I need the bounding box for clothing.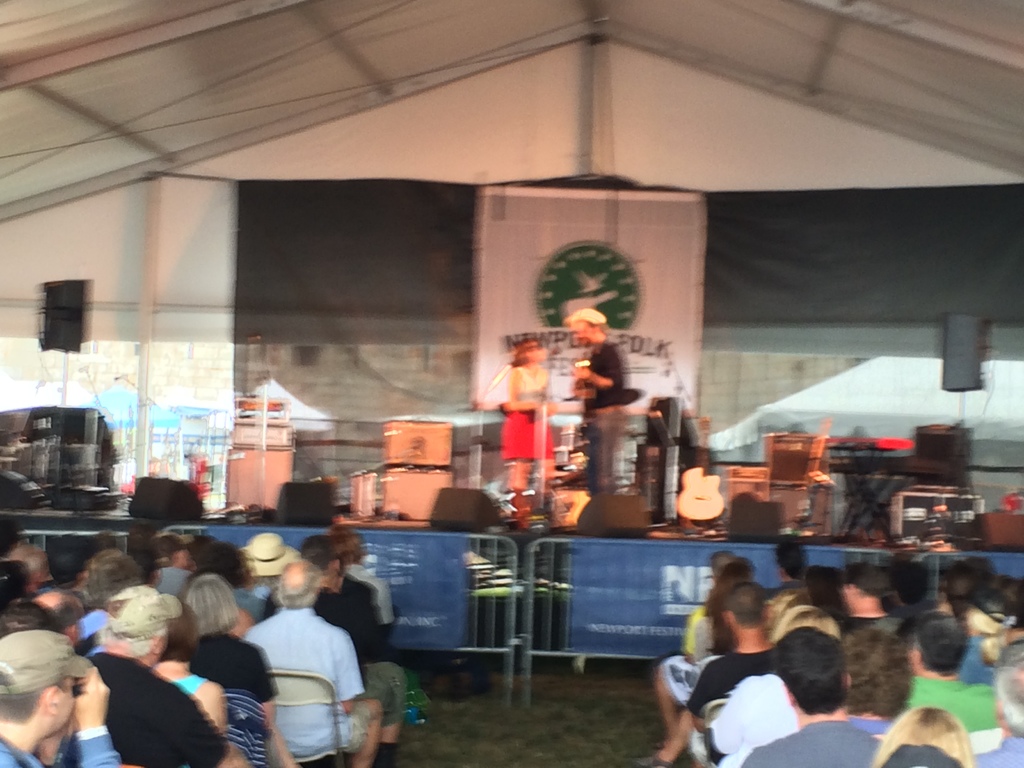
Here it is: box(171, 673, 268, 767).
